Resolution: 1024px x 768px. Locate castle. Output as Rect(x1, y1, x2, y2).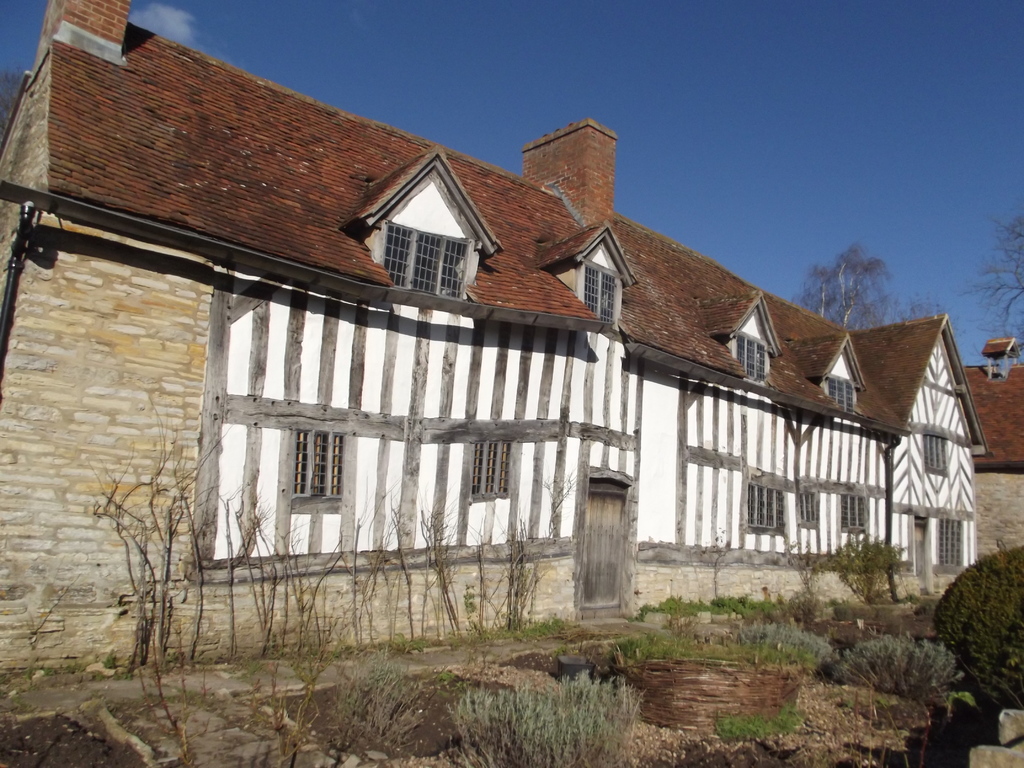
Rect(0, 0, 1023, 687).
